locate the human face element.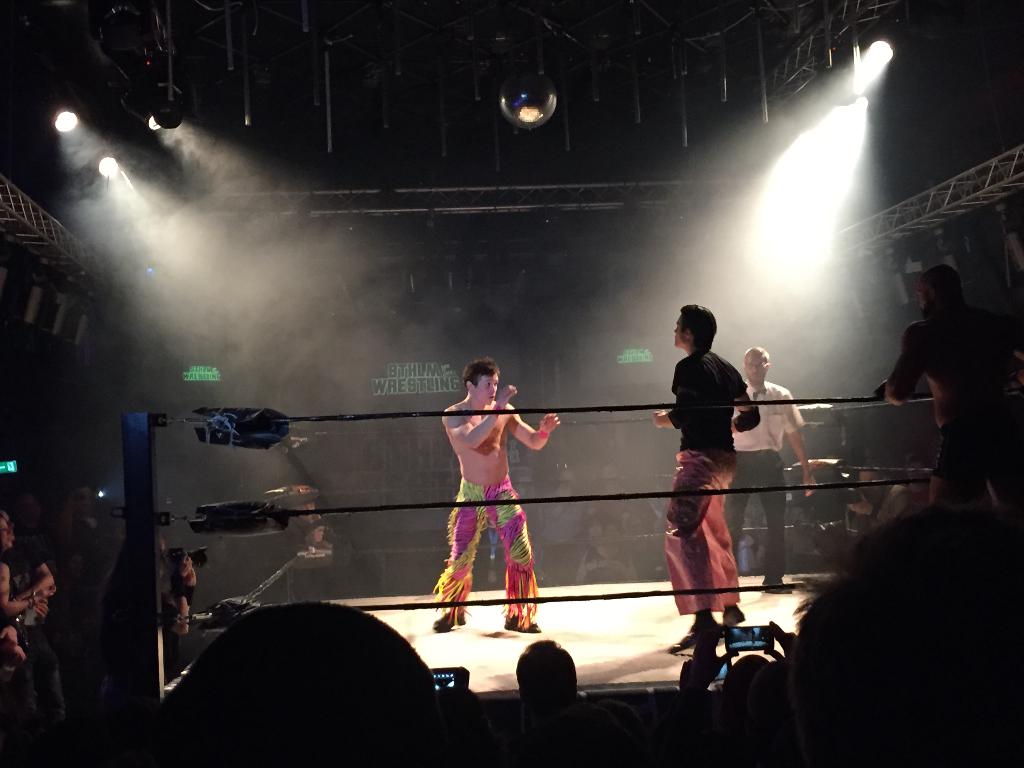
Element bbox: 744, 355, 767, 385.
